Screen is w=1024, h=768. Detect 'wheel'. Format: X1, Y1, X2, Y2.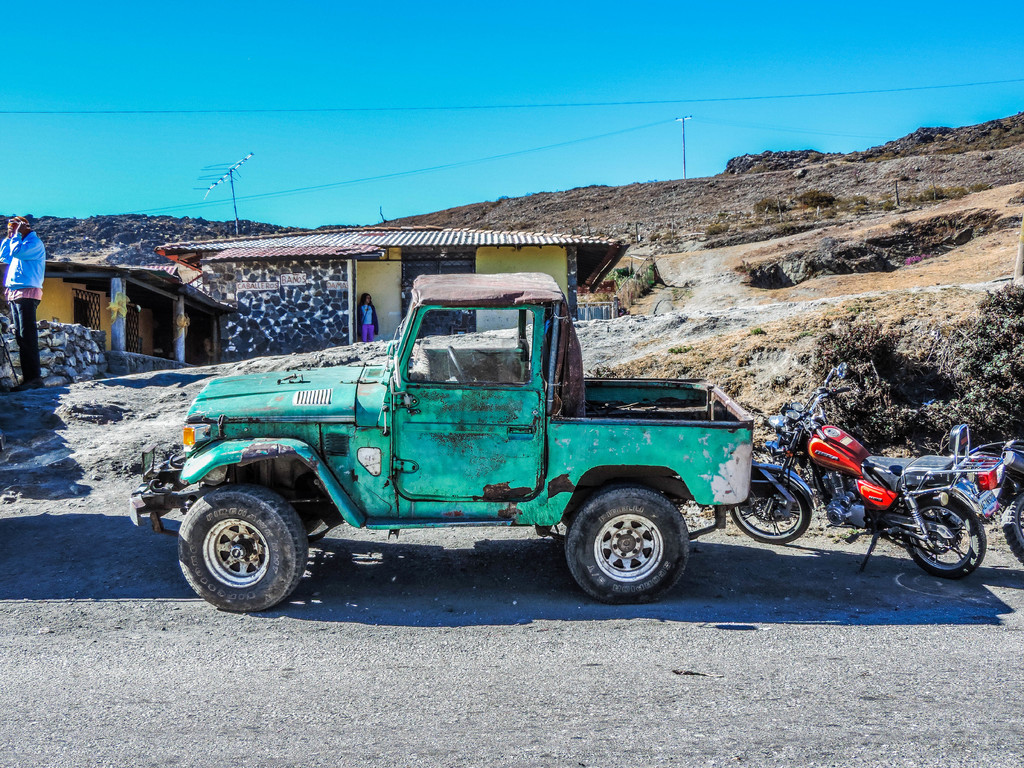
181, 481, 309, 614.
